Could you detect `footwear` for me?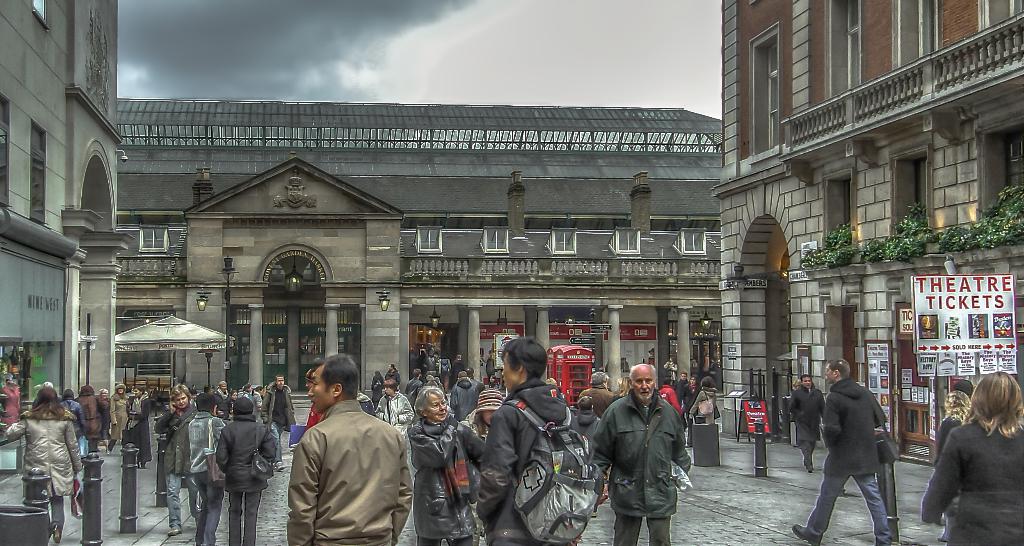
Detection result: x1=273 y1=459 x2=286 y2=472.
